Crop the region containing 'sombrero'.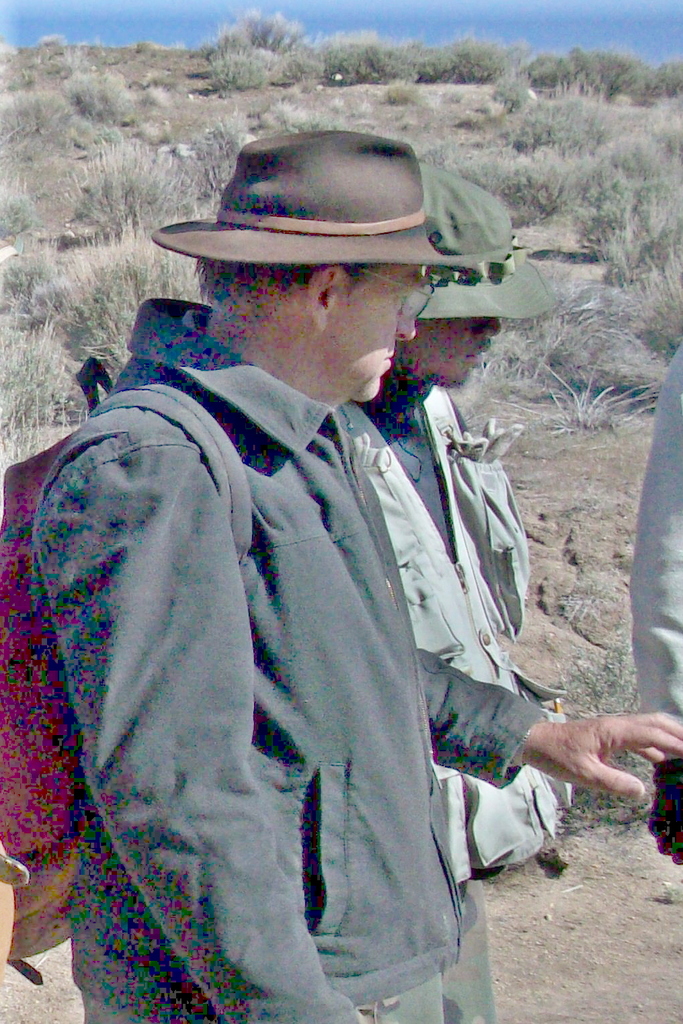
Crop region: {"left": 161, "top": 109, "right": 530, "bottom": 325}.
